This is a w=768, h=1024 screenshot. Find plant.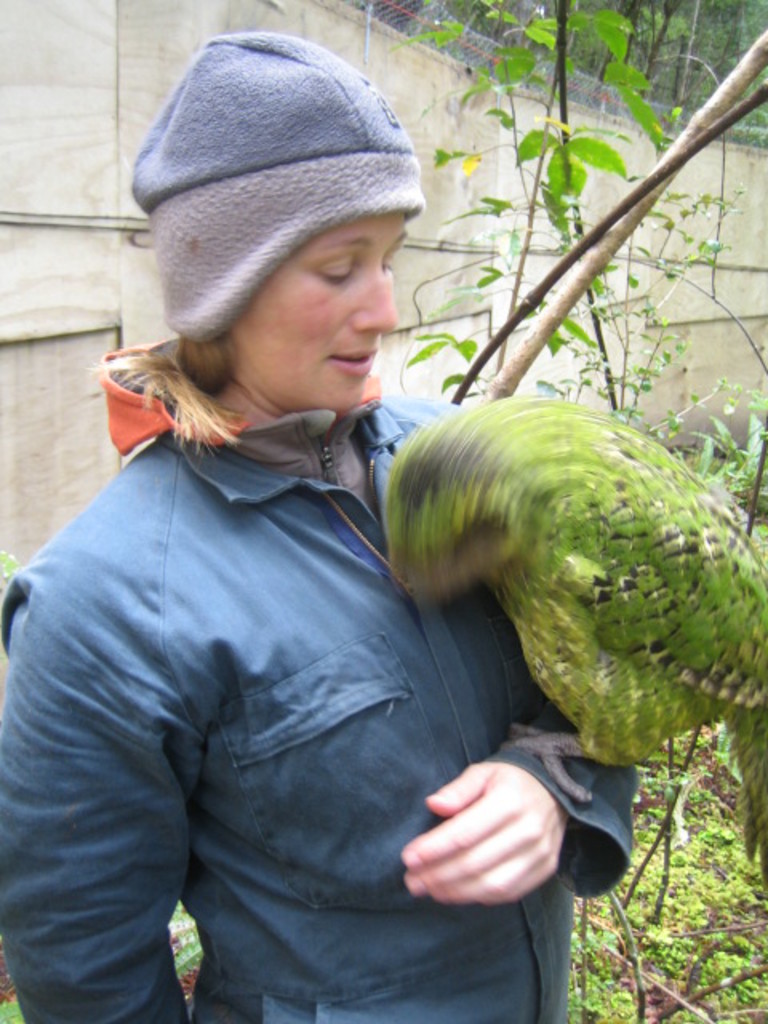
Bounding box: {"left": 390, "top": 0, "right": 693, "bottom": 418}.
